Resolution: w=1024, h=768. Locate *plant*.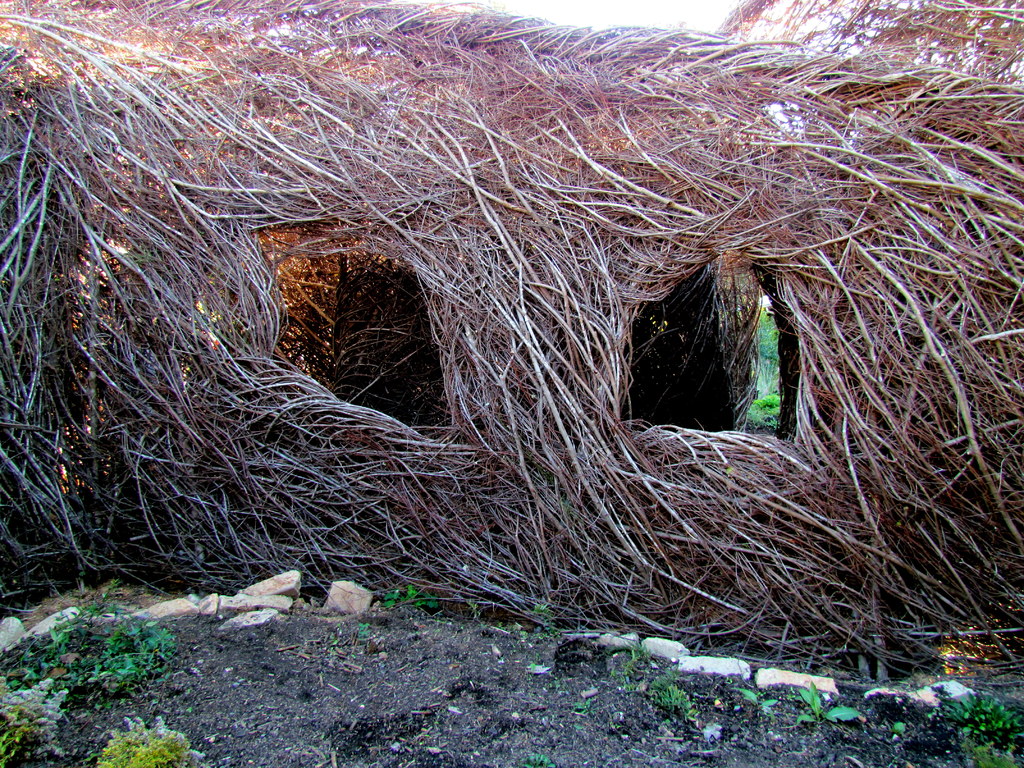
0 706 63 767.
